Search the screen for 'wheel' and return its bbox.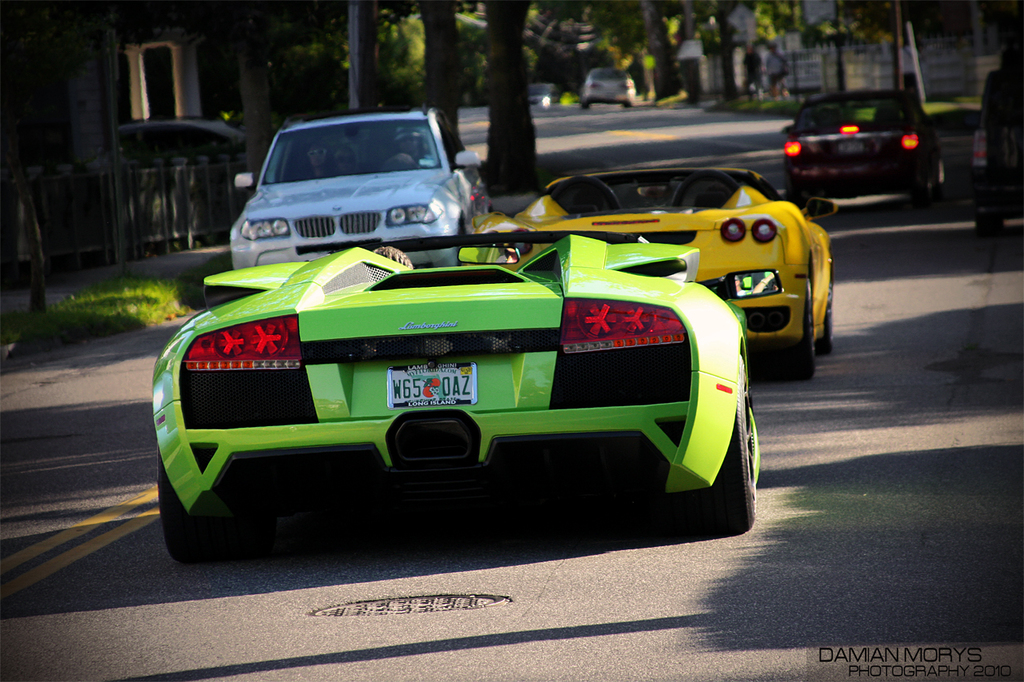
Found: detection(974, 205, 1006, 241).
